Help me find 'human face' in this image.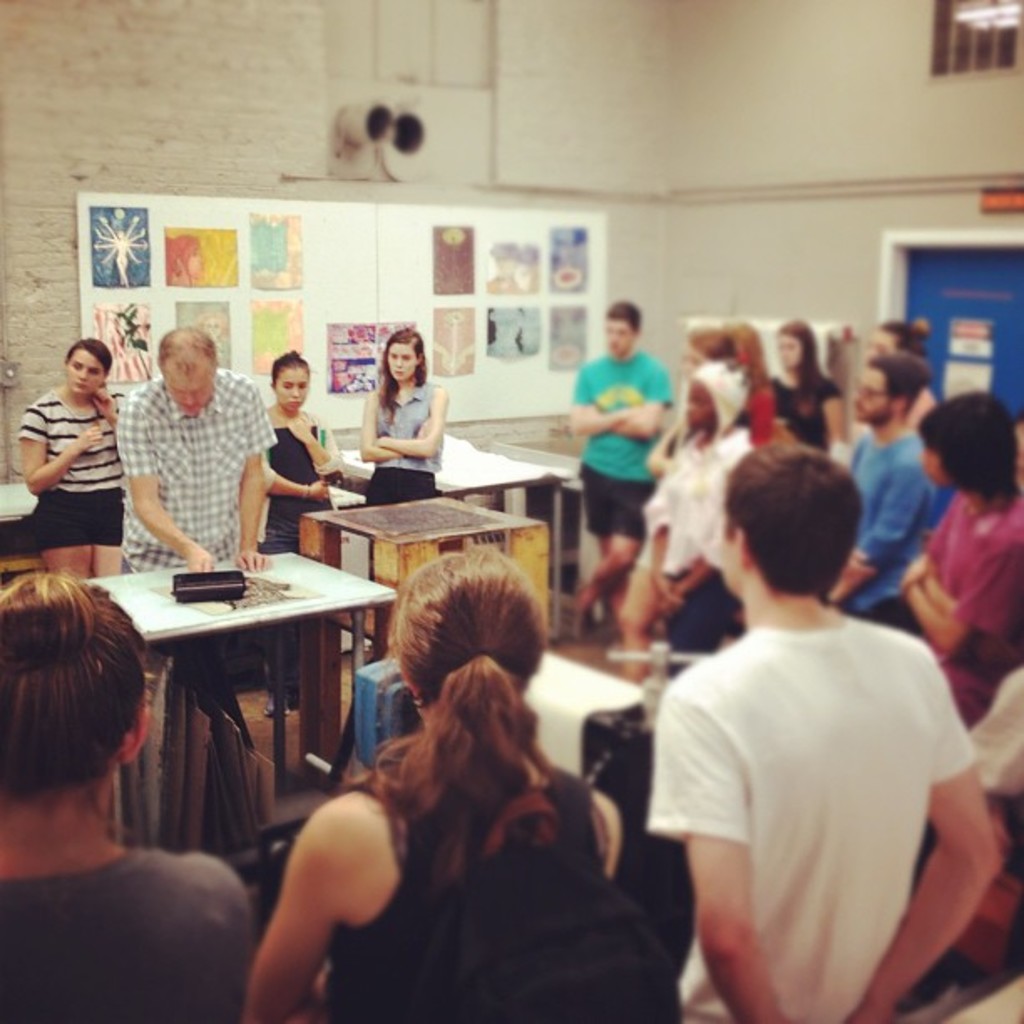
Found it: pyautogui.locateOnScreen(64, 348, 104, 393).
